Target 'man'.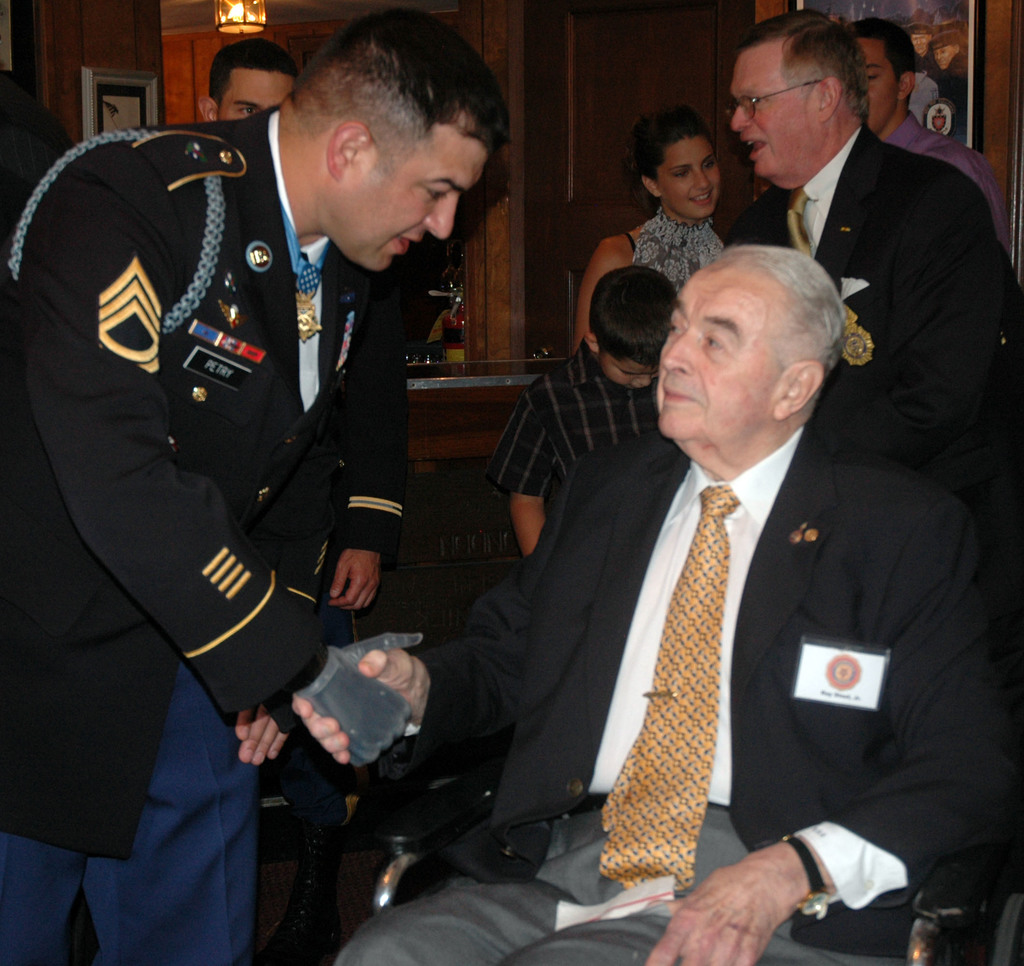
Target region: BBox(0, 10, 516, 965).
